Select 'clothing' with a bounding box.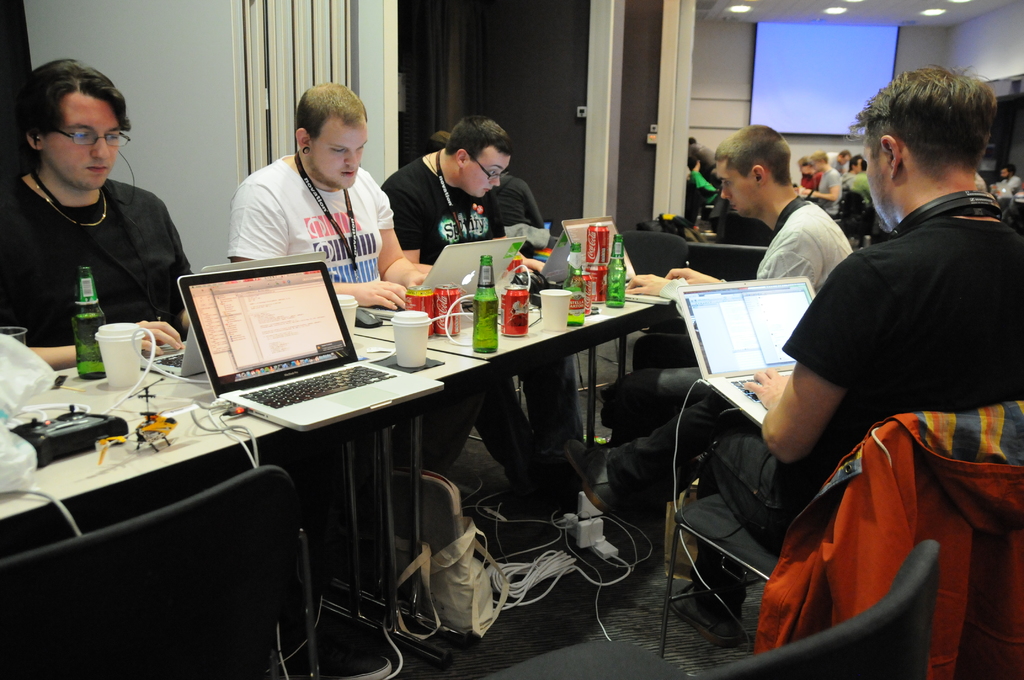
select_region(604, 198, 852, 442).
